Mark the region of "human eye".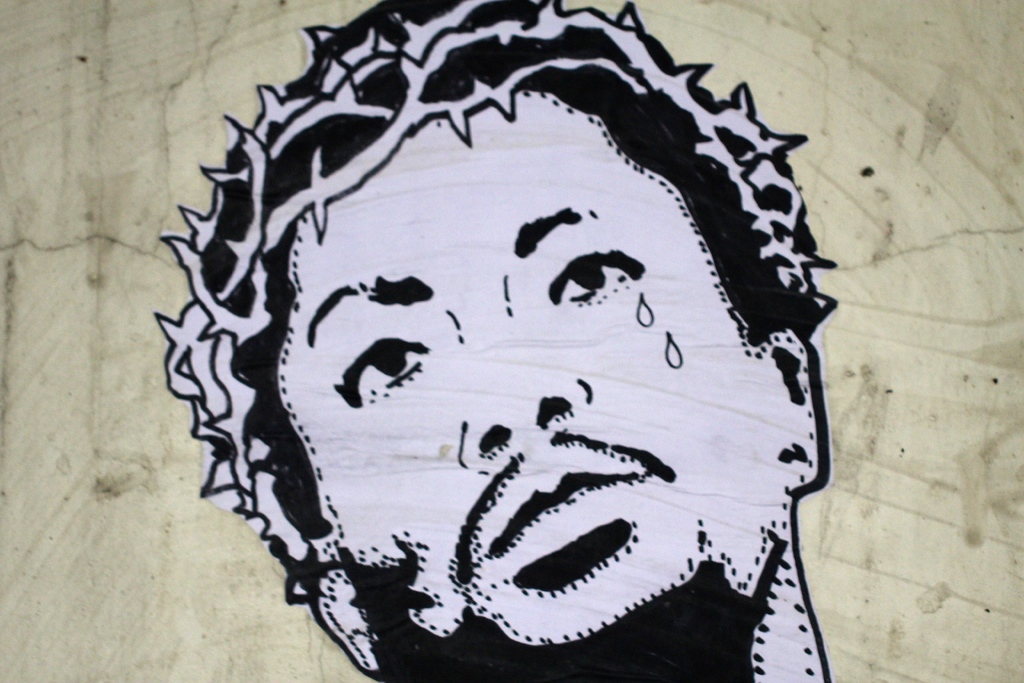
Region: [551,248,636,311].
